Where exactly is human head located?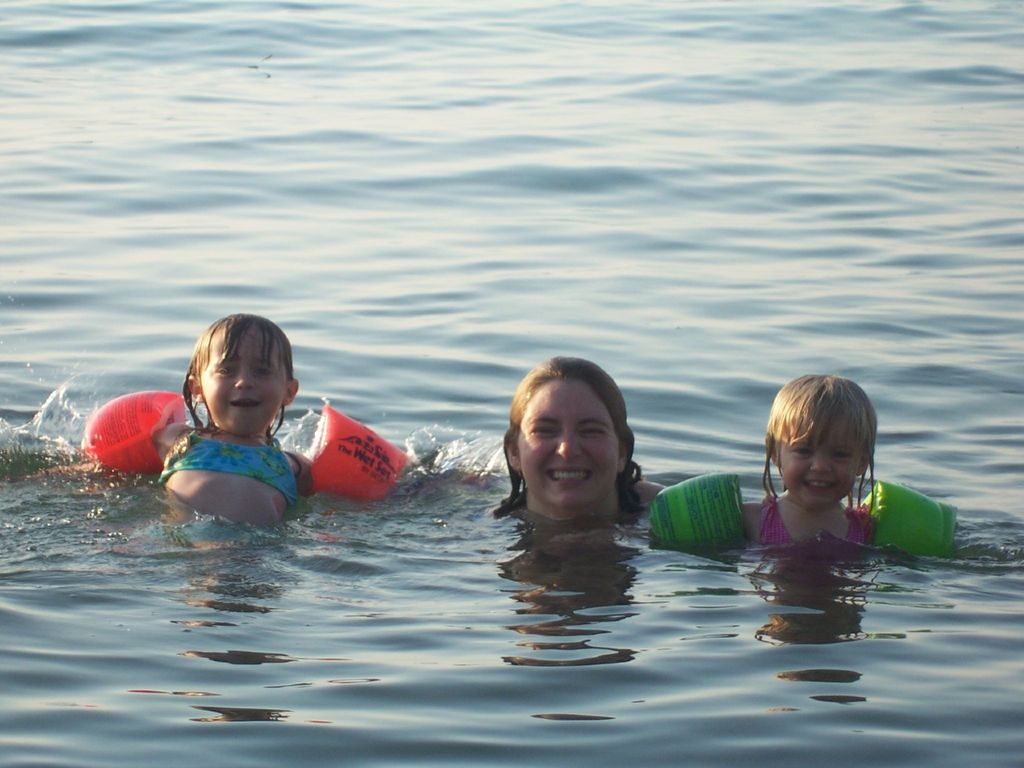
Its bounding box is BBox(184, 310, 299, 437).
